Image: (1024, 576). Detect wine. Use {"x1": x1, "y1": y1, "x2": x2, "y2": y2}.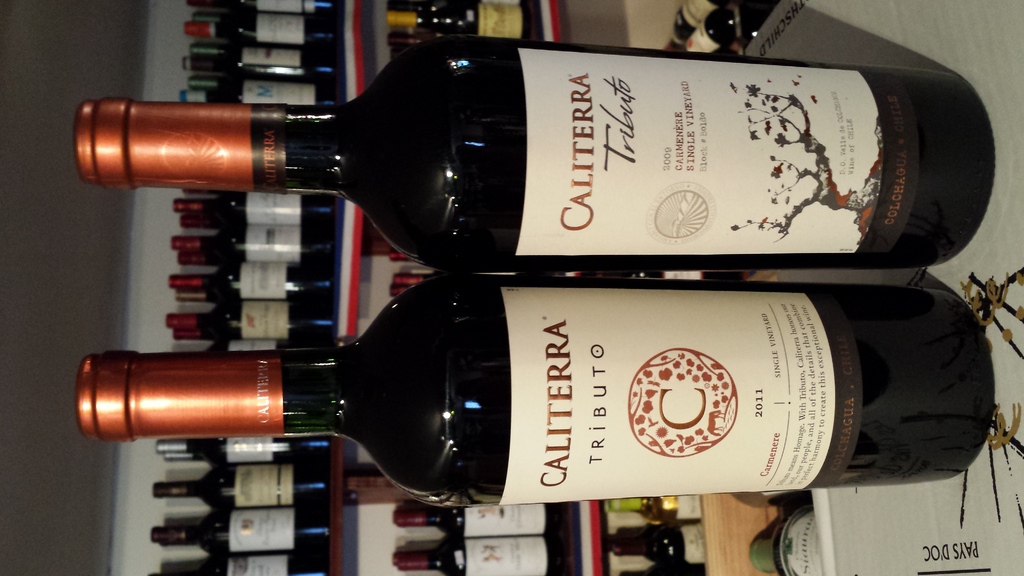
{"x1": 682, "y1": 0, "x2": 748, "y2": 44}.
